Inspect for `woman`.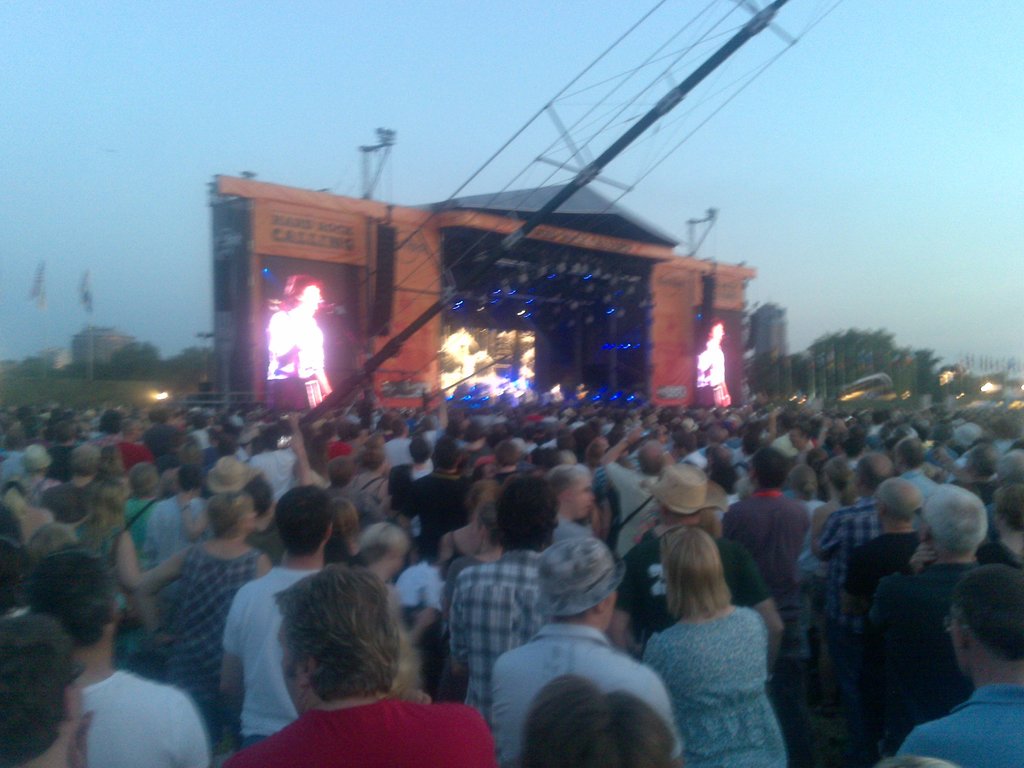
Inspection: region(429, 483, 513, 582).
